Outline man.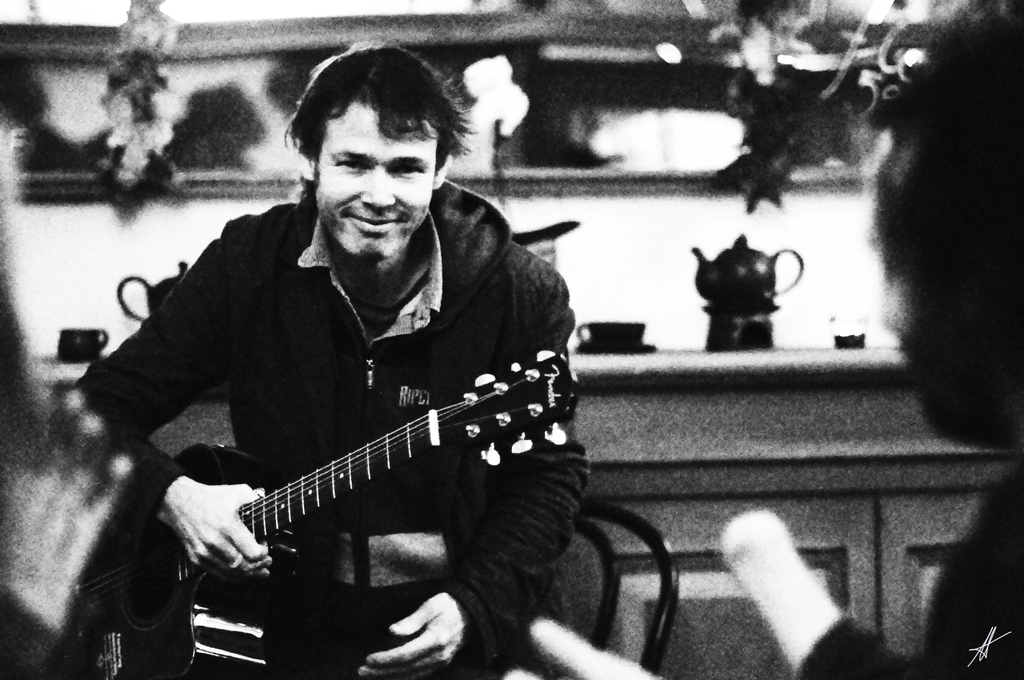
Outline: crop(61, 133, 597, 679).
